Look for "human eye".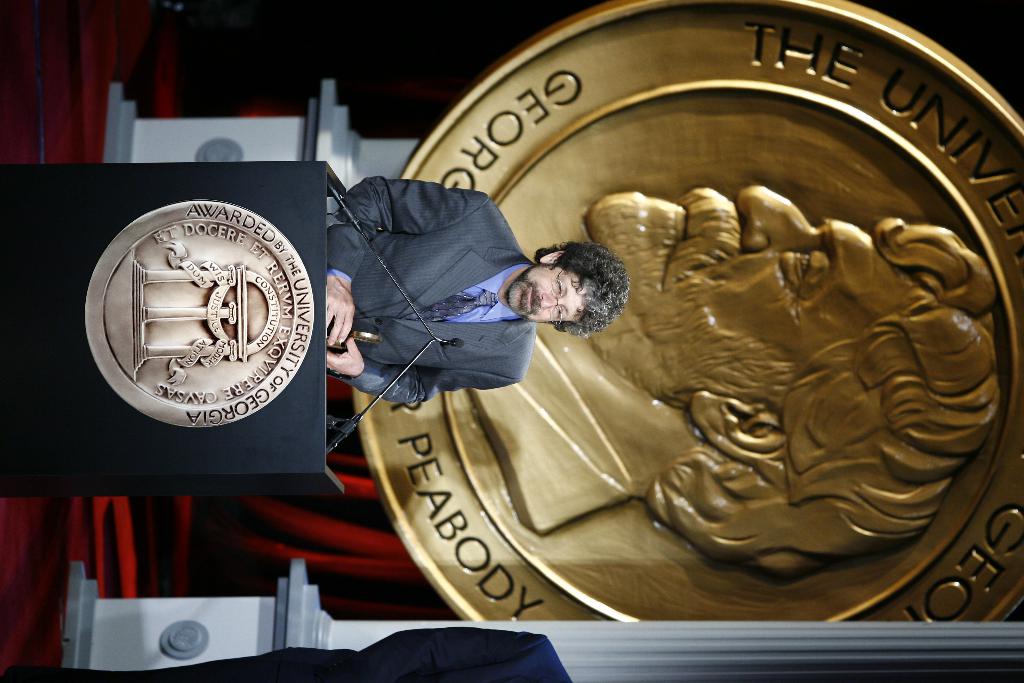
Found: x1=552, y1=303, x2=565, y2=322.
